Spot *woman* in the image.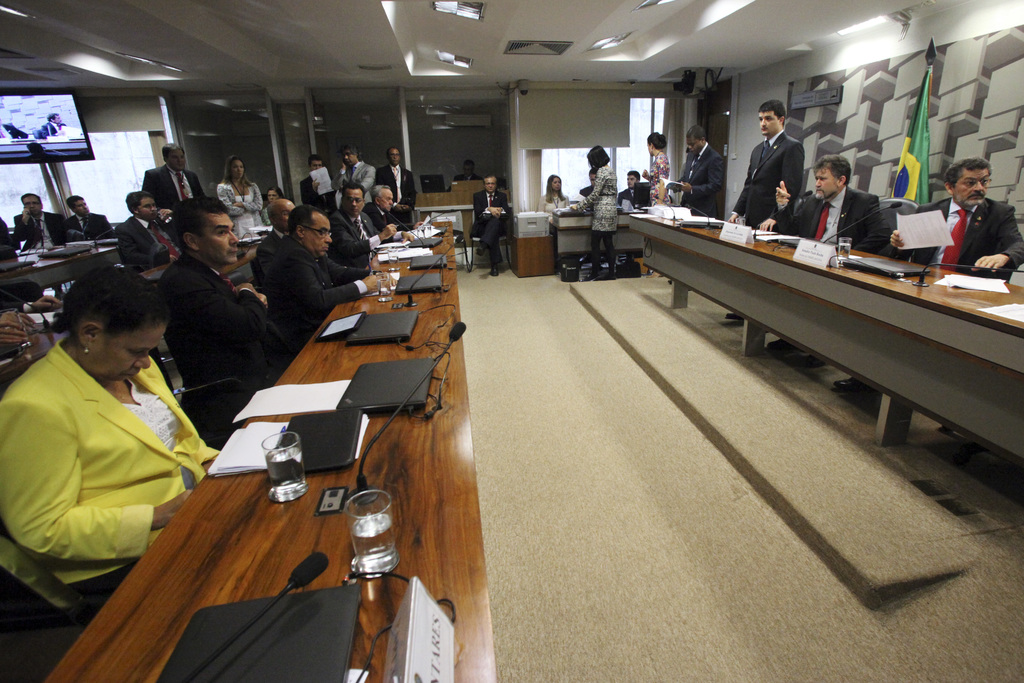
*woman* found at detection(216, 157, 264, 242).
